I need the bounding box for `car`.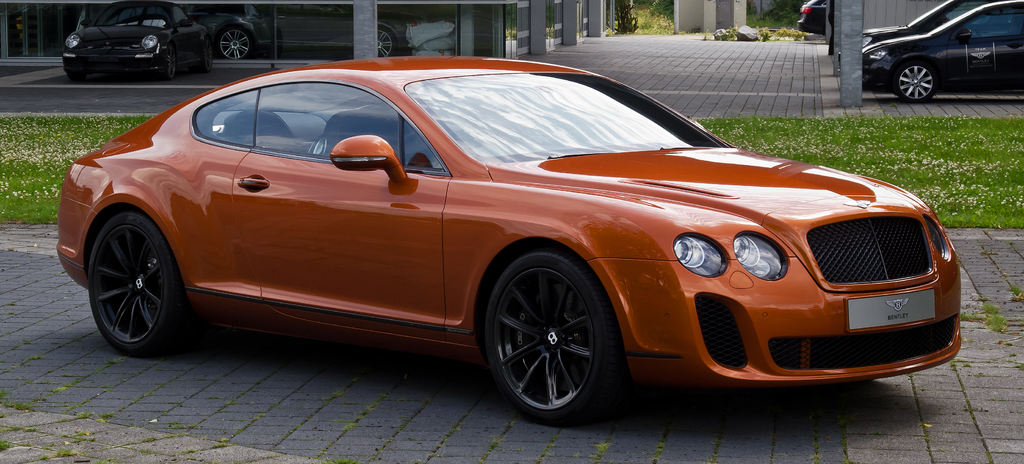
Here it is: l=65, t=0, r=218, b=81.
